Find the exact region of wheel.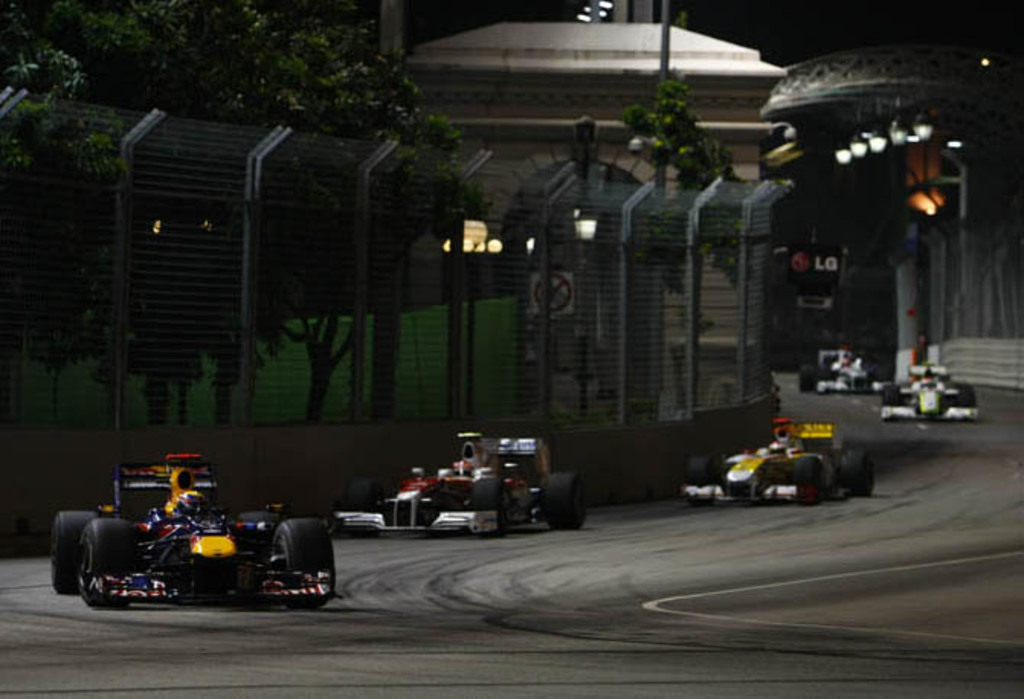
Exact region: 800, 366, 826, 392.
